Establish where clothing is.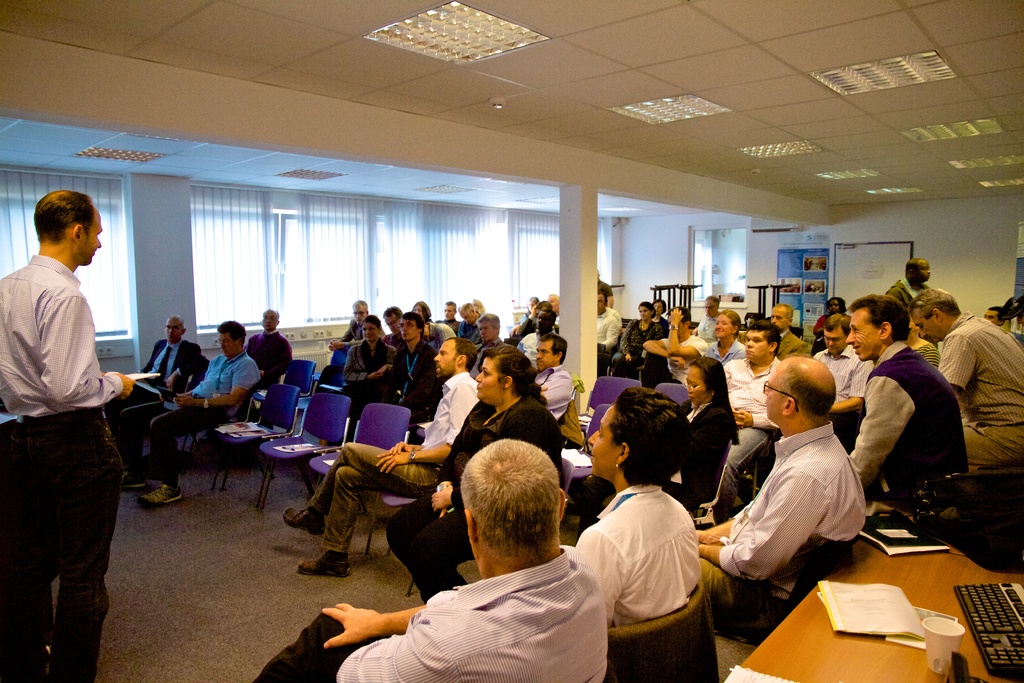
Established at rect(246, 334, 290, 379).
